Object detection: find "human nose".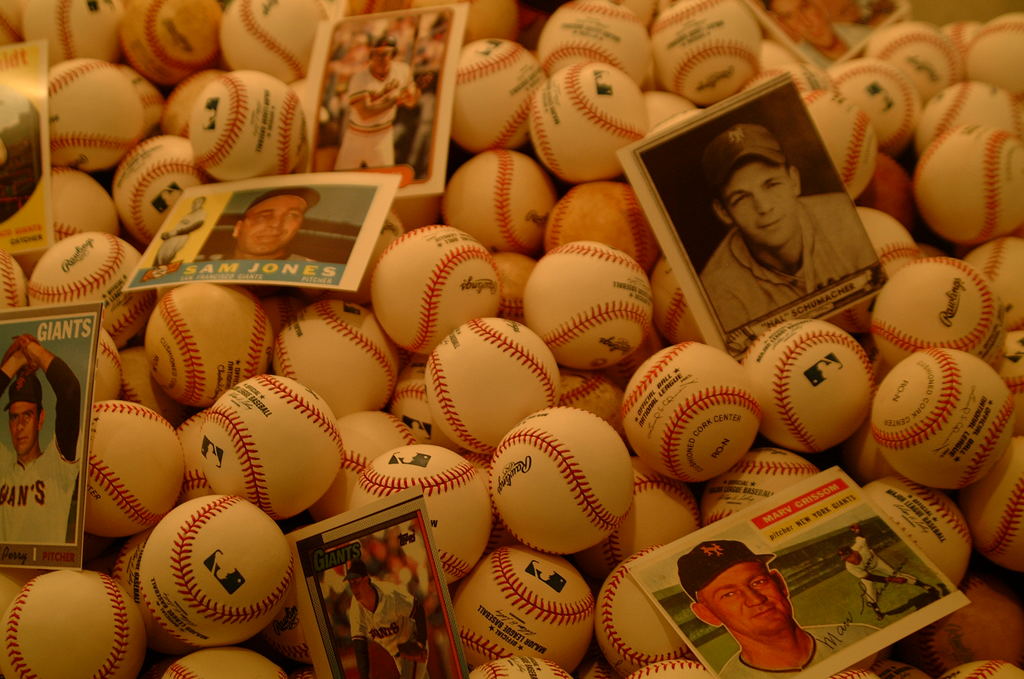
left=268, top=212, right=280, bottom=232.
